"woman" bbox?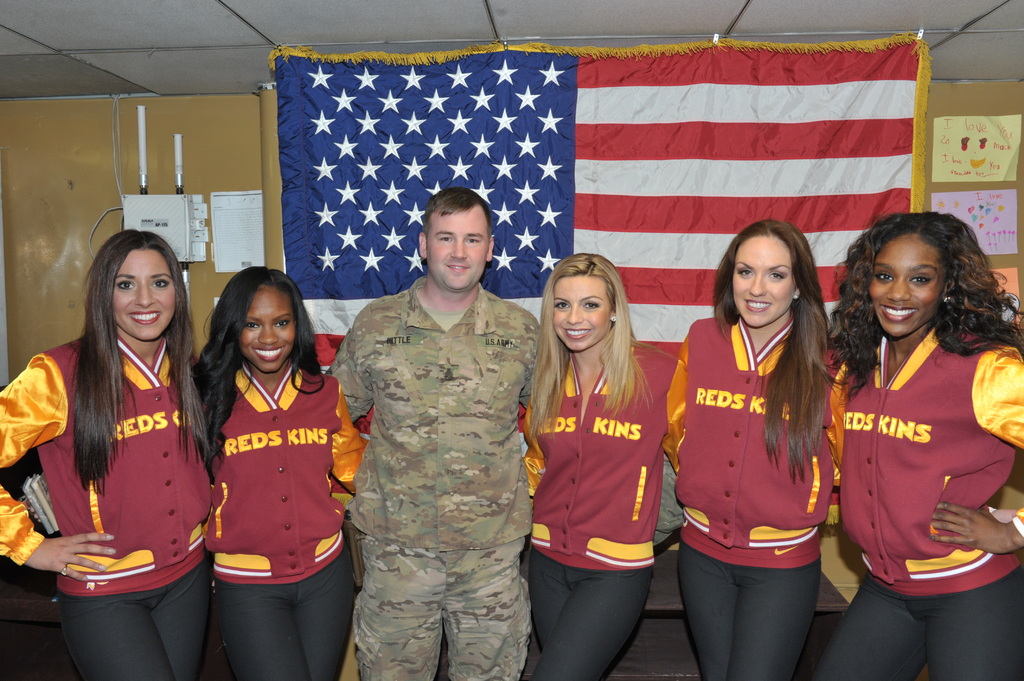
bbox=[519, 252, 687, 680]
